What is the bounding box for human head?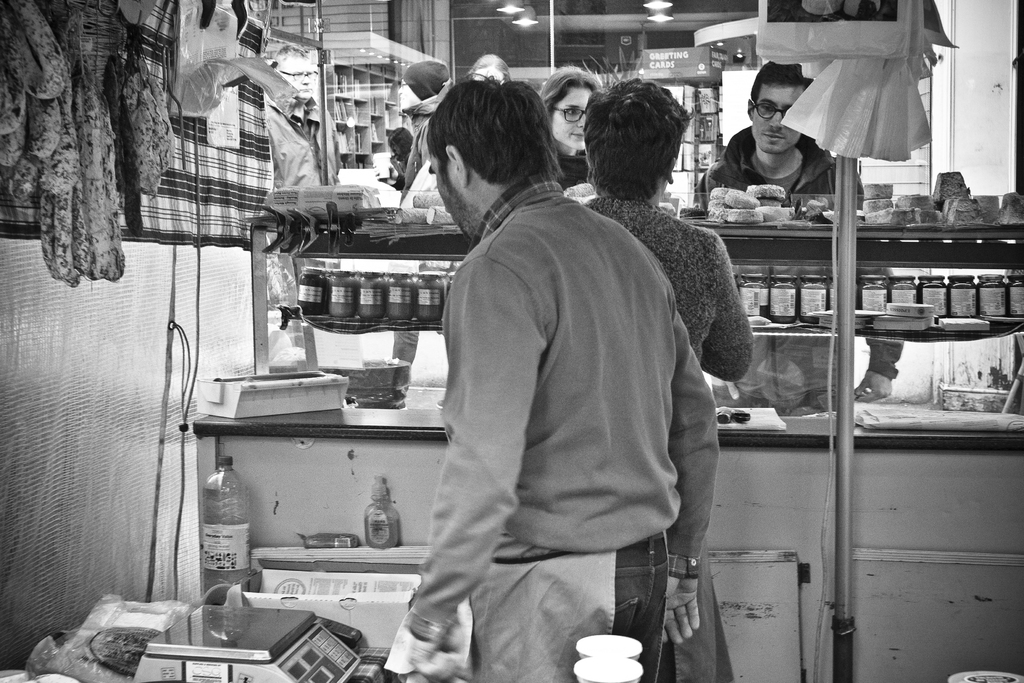
BBox(536, 65, 596, 152).
